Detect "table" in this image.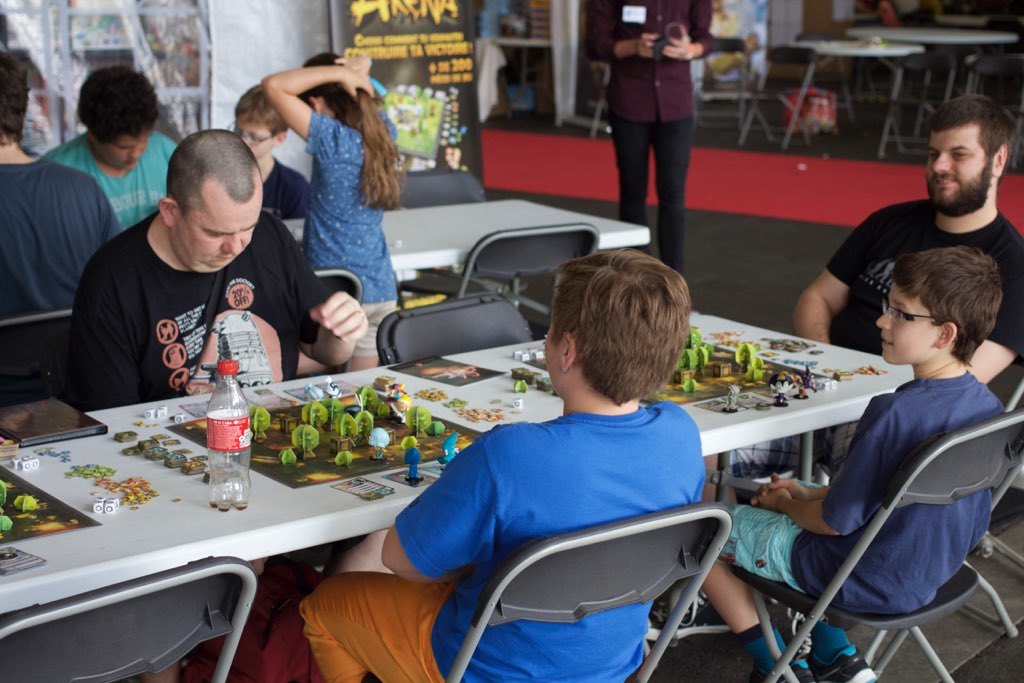
Detection: 0, 311, 914, 682.
